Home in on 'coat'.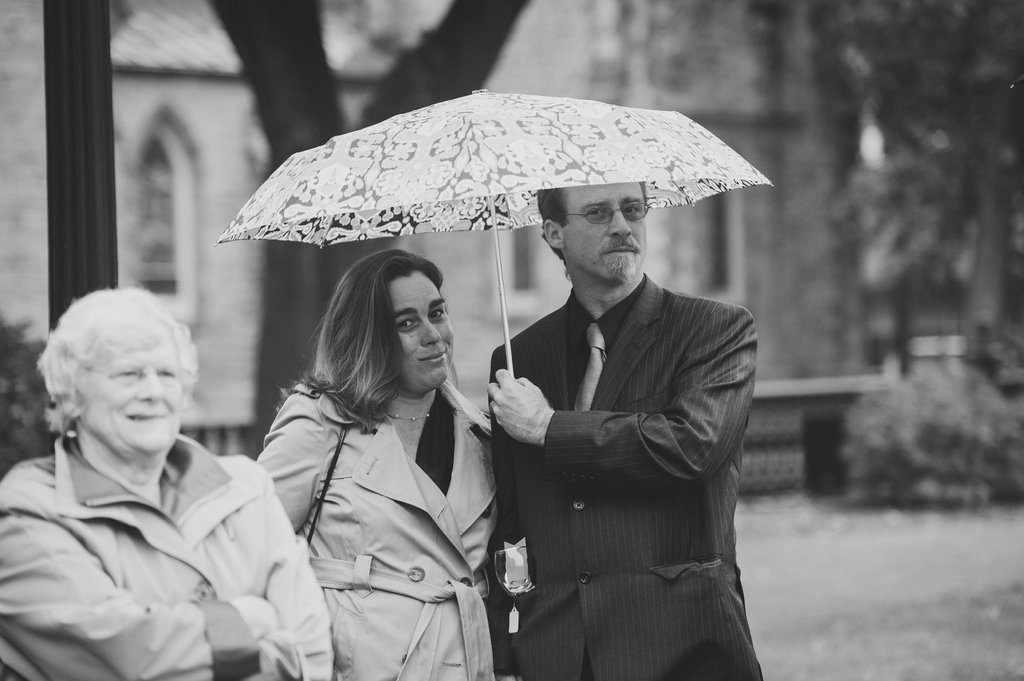
Homed in at x1=0, y1=437, x2=342, y2=680.
